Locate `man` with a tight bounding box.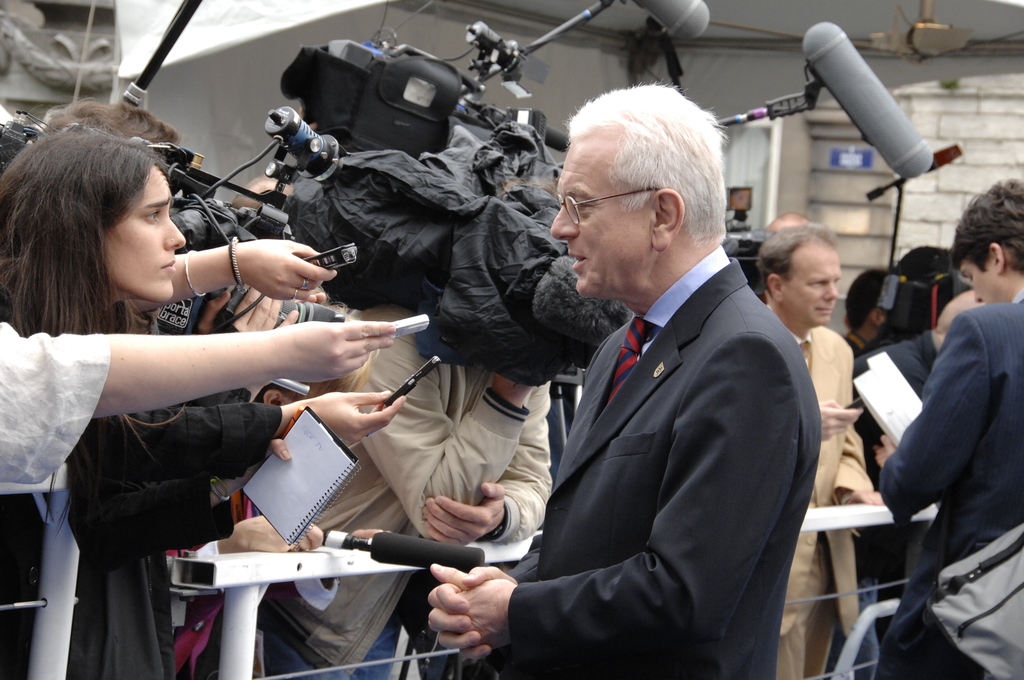
755/222/884/679.
